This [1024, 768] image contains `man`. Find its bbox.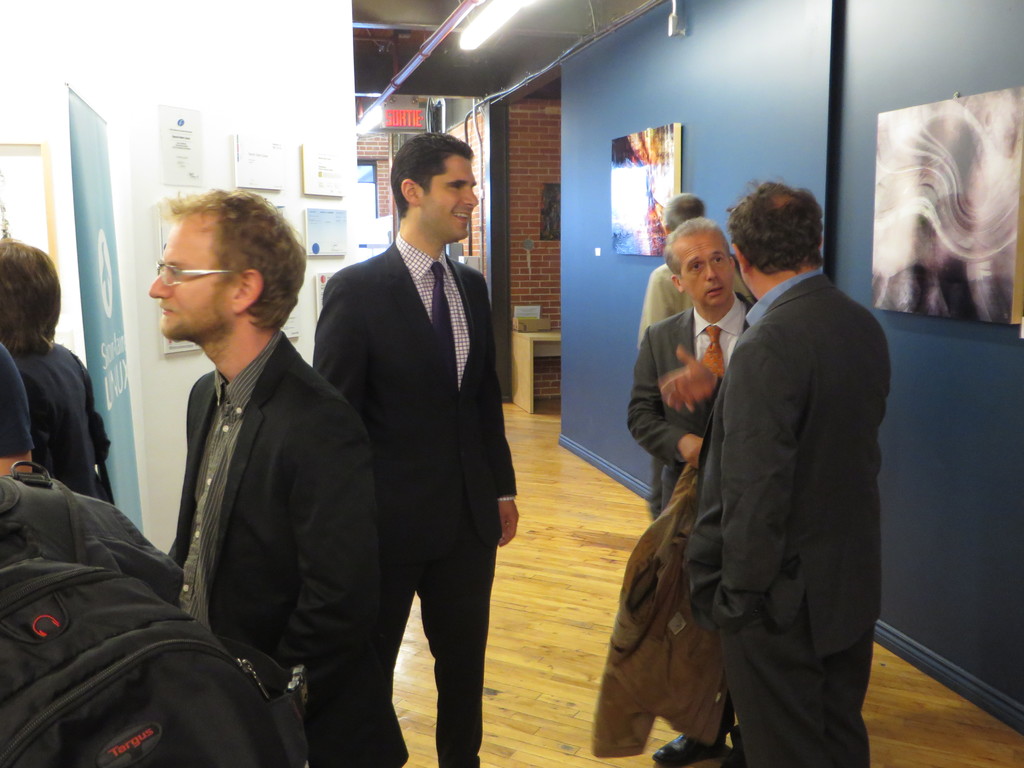
629:213:767:766.
